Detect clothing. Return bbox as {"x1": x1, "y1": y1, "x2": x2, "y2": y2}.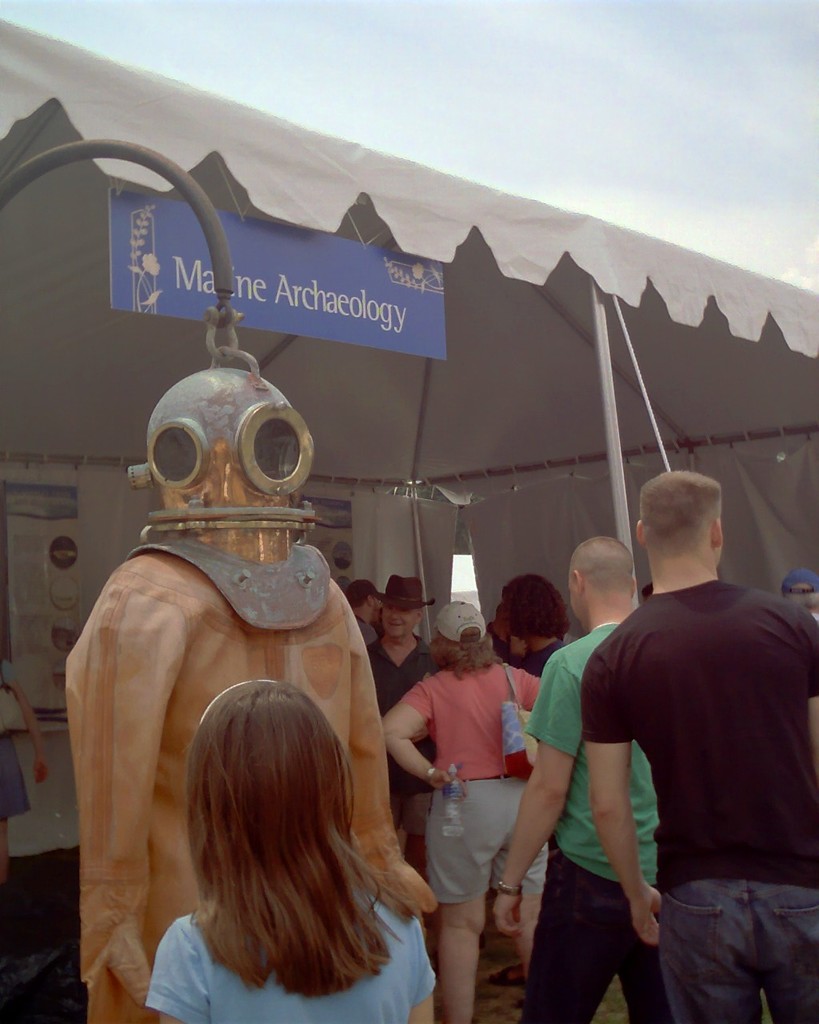
{"x1": 521, "y1": 619, "x2": 669, "y2": 1023}.
